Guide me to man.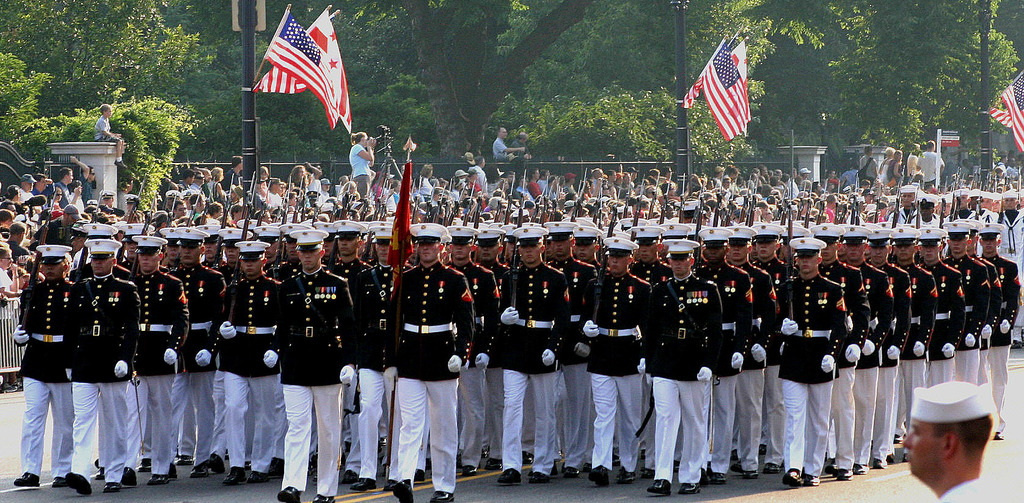
Guidance: (left=493, top=126, right=526, bottom=163).
